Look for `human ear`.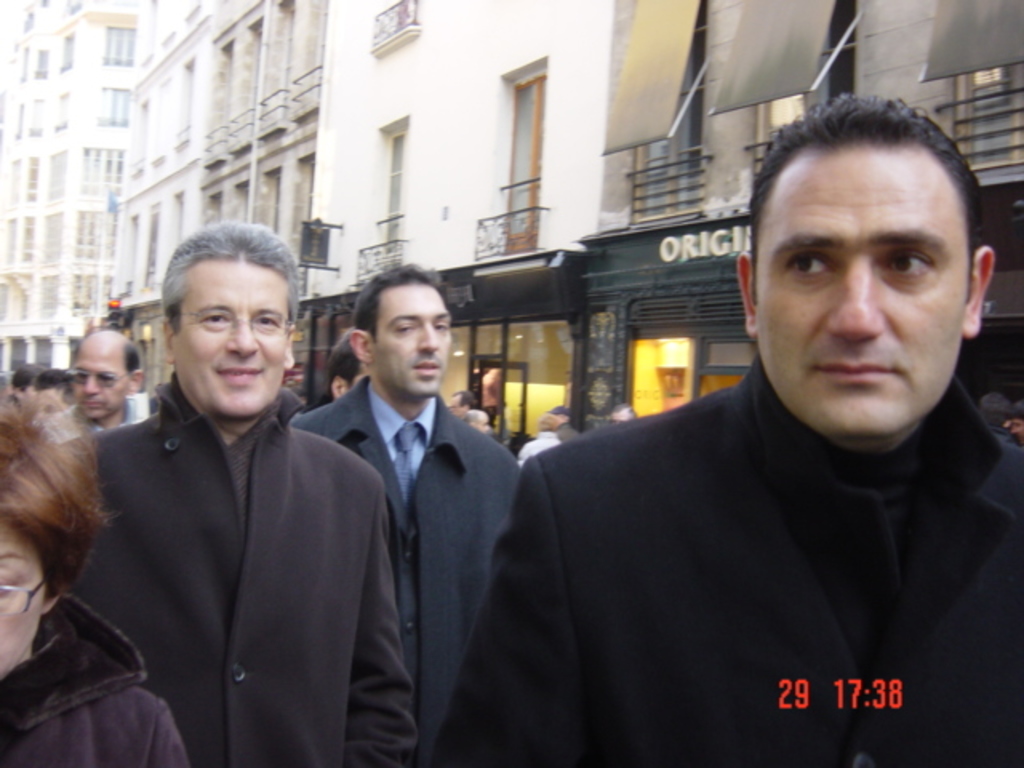
Found: <region>347, 331, 371, 362</region>.
